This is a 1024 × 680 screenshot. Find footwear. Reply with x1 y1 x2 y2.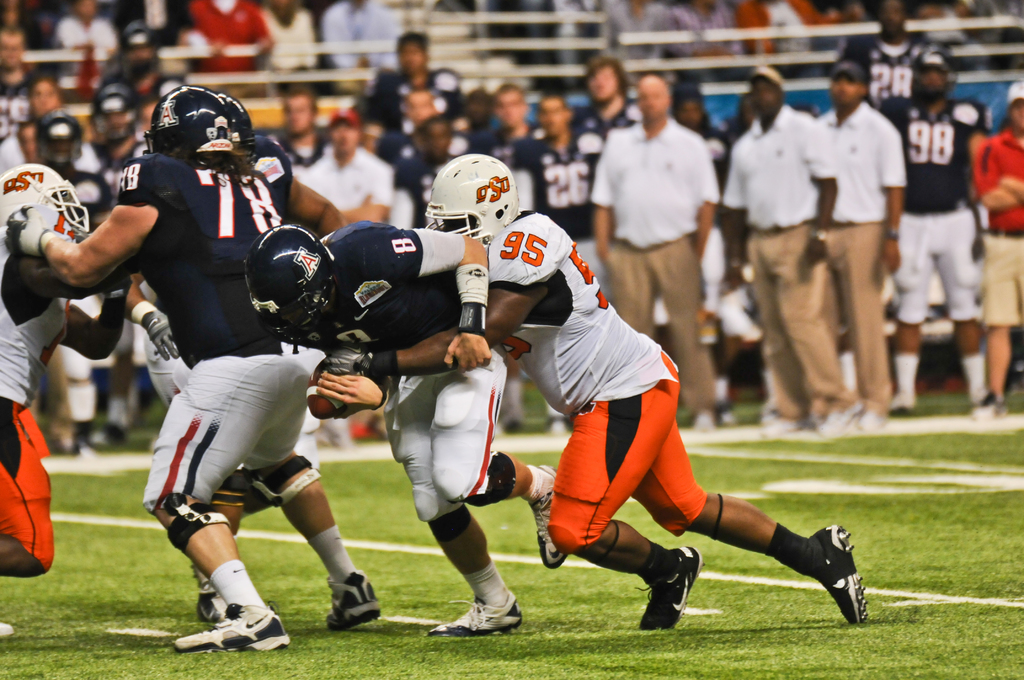
530 464 569 571.
